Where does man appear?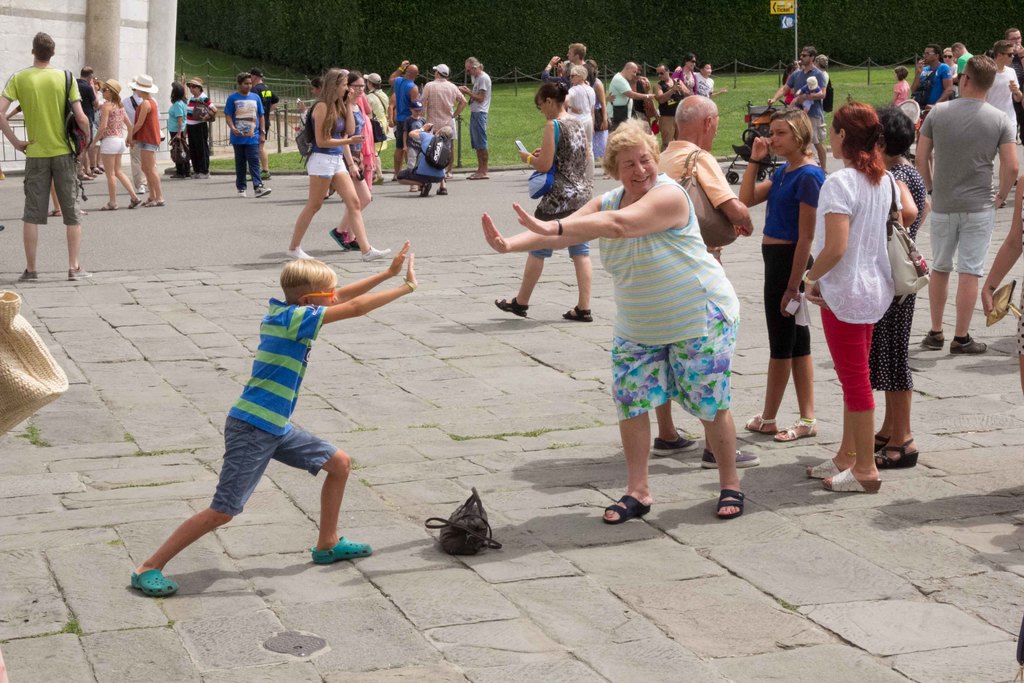
Appears at rect(609, 59, 656, 131).
